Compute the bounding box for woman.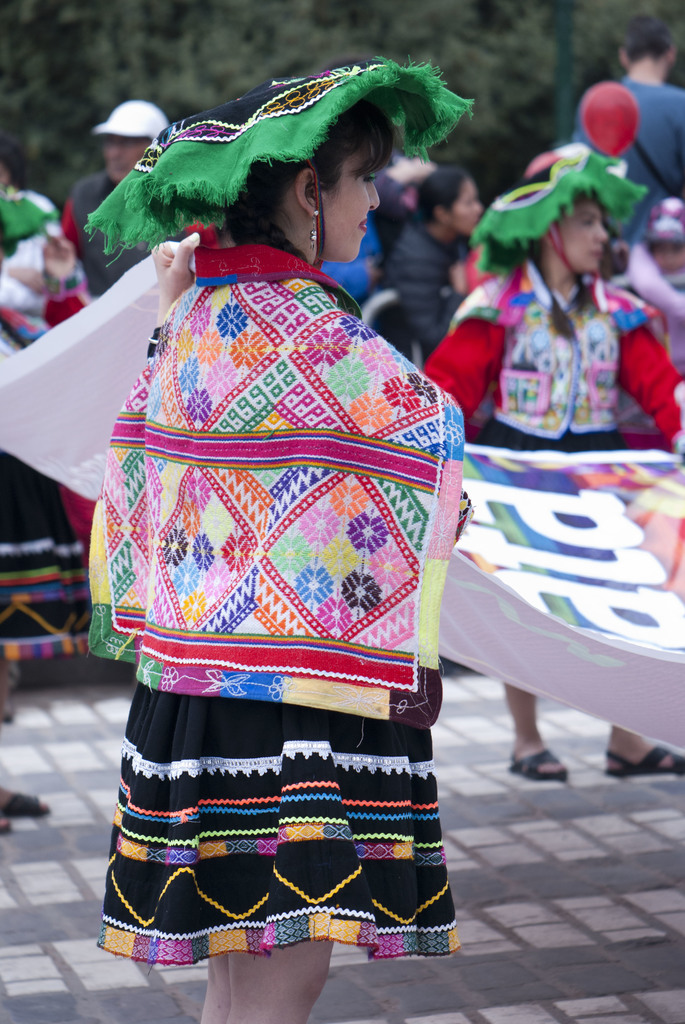
42 113 509 960.
